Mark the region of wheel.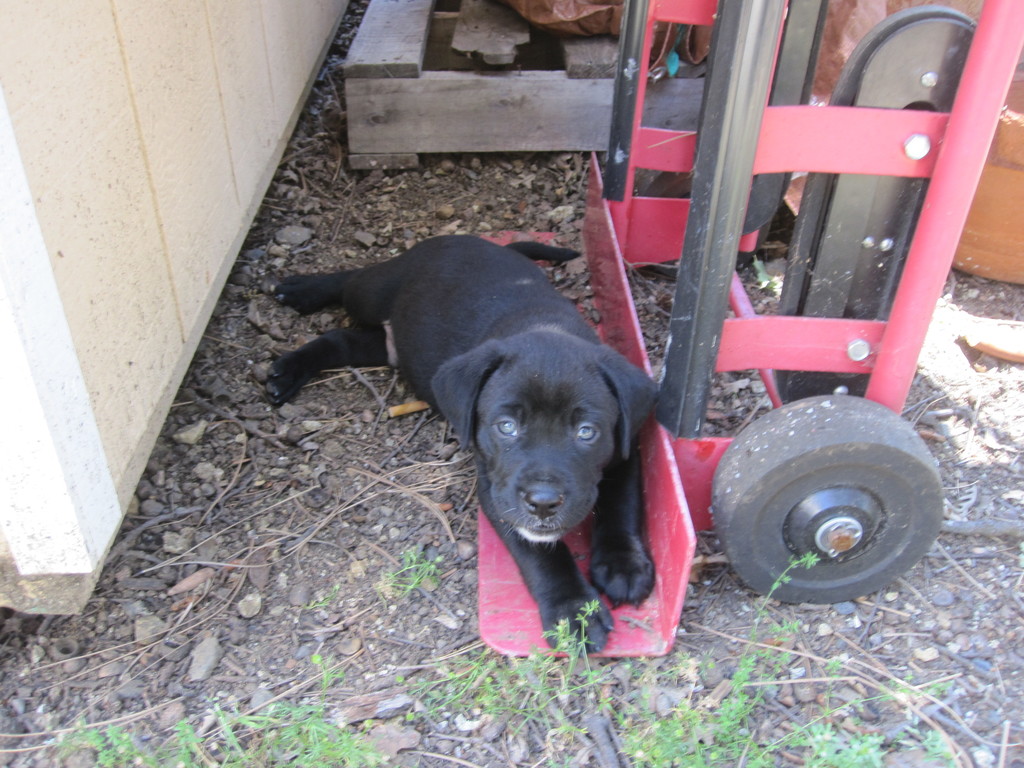
Region: [x1=712, y1=399, x2=943, y2=600].
